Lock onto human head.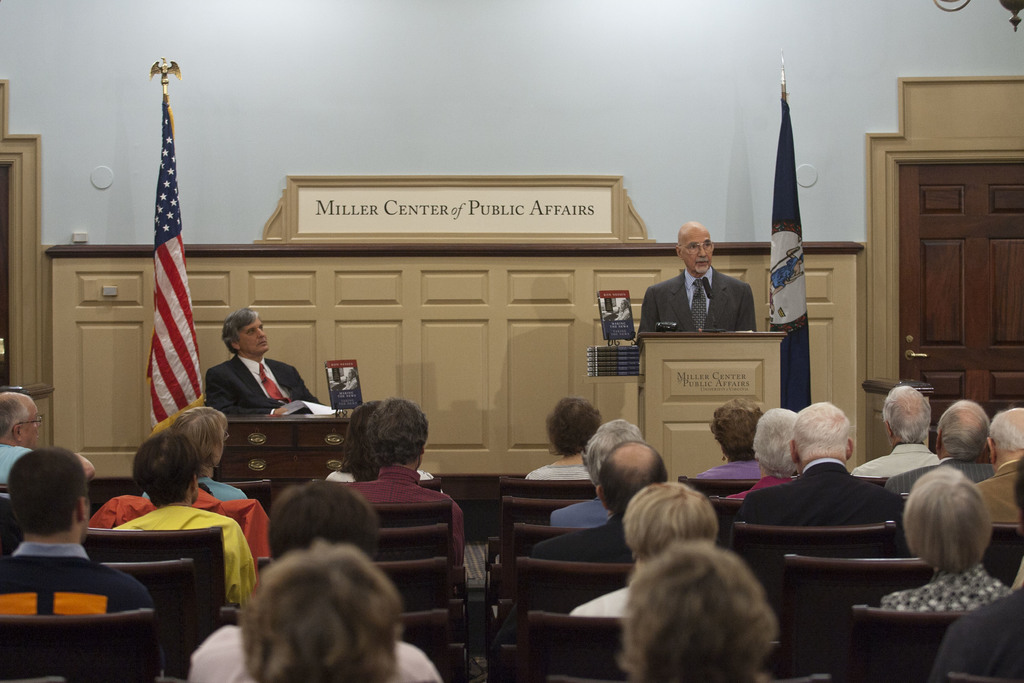
Locked: locate(579, 420, 648, 475).
